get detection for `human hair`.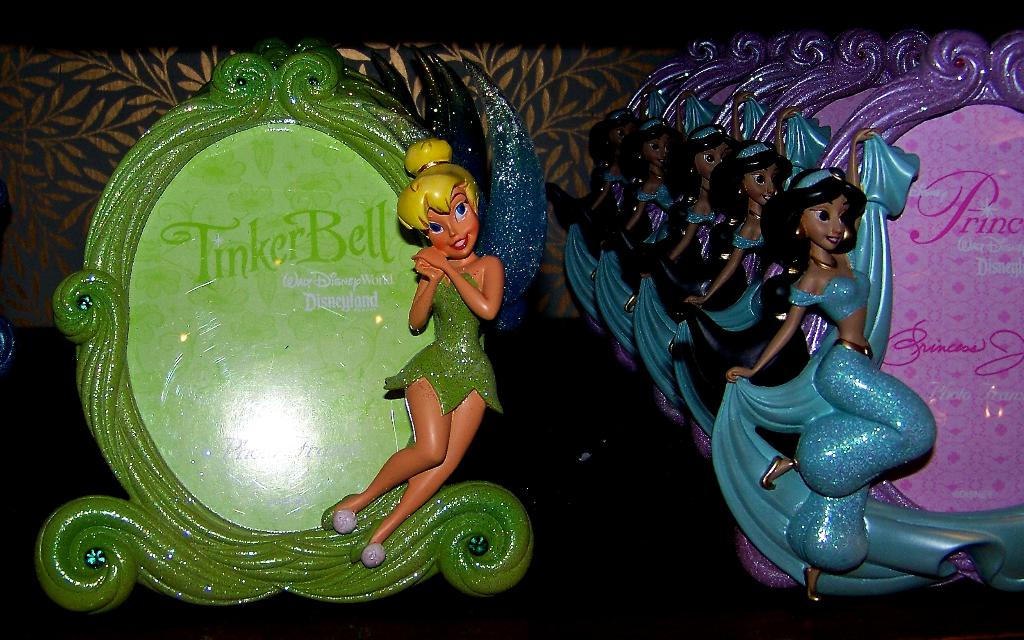
Detection: crop(666, 141, 731, 199).
